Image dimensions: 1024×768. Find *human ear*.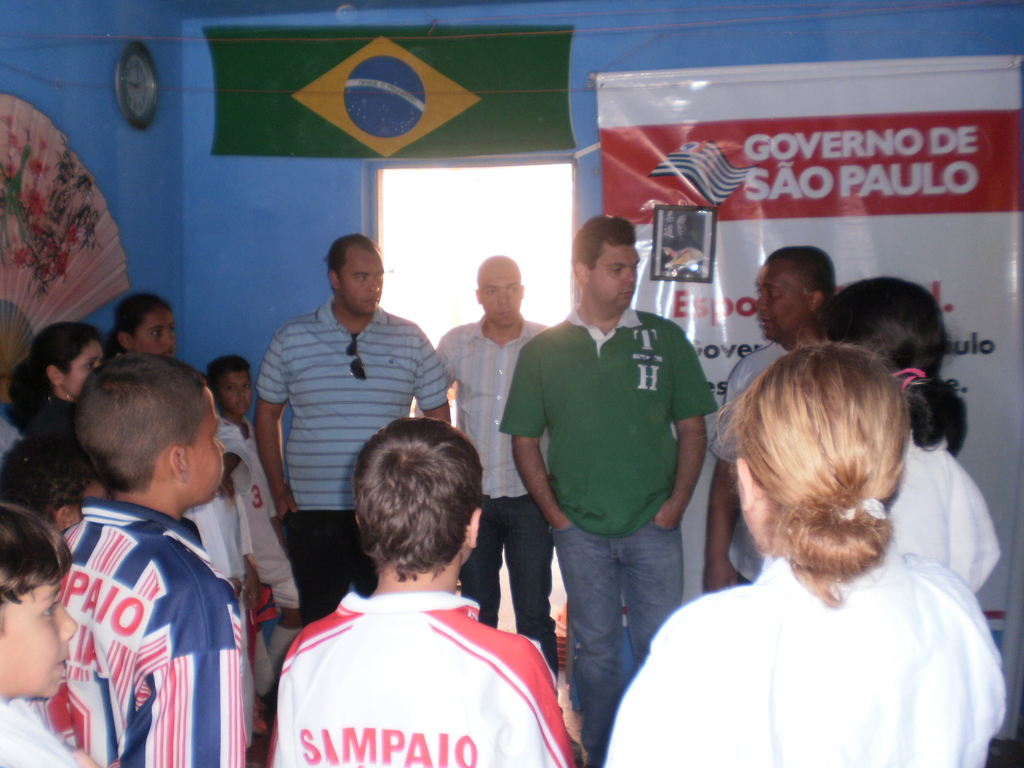
[520, 284, 526, 300].
